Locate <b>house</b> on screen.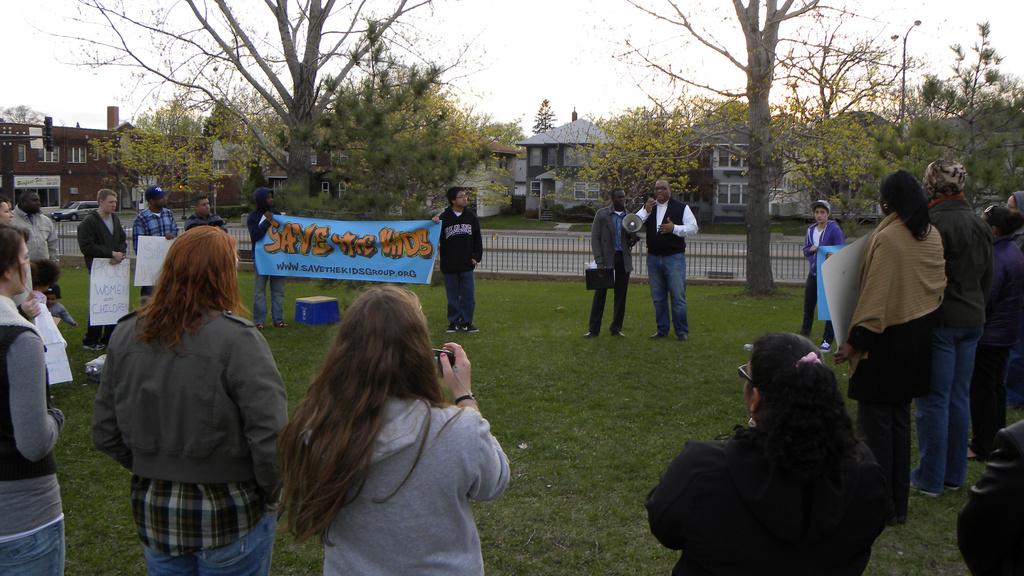
On screen at x1=0, y1=107, x2=249, y2=216.
